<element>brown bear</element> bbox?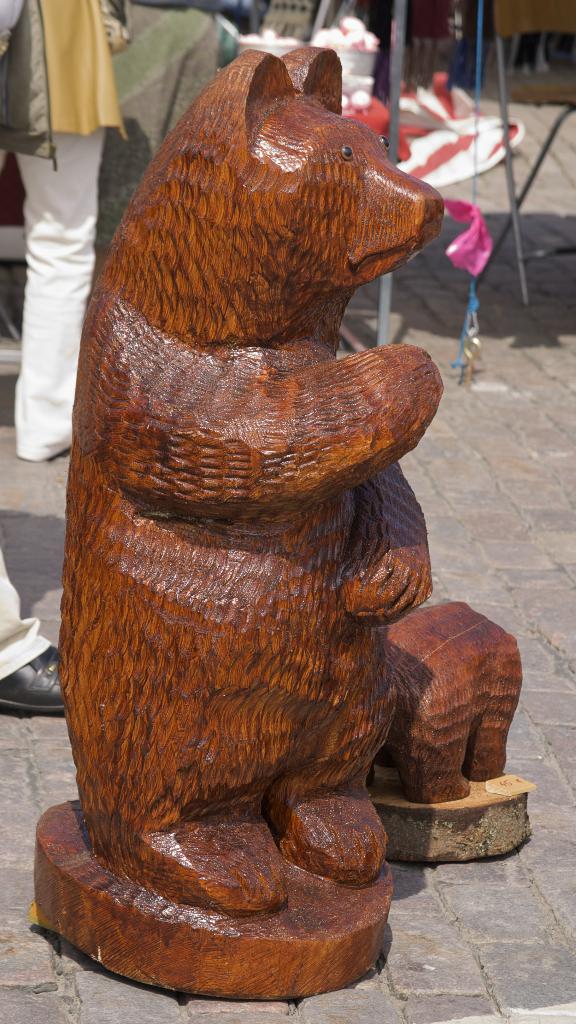
bbox=(56, 42, 445, 914)
